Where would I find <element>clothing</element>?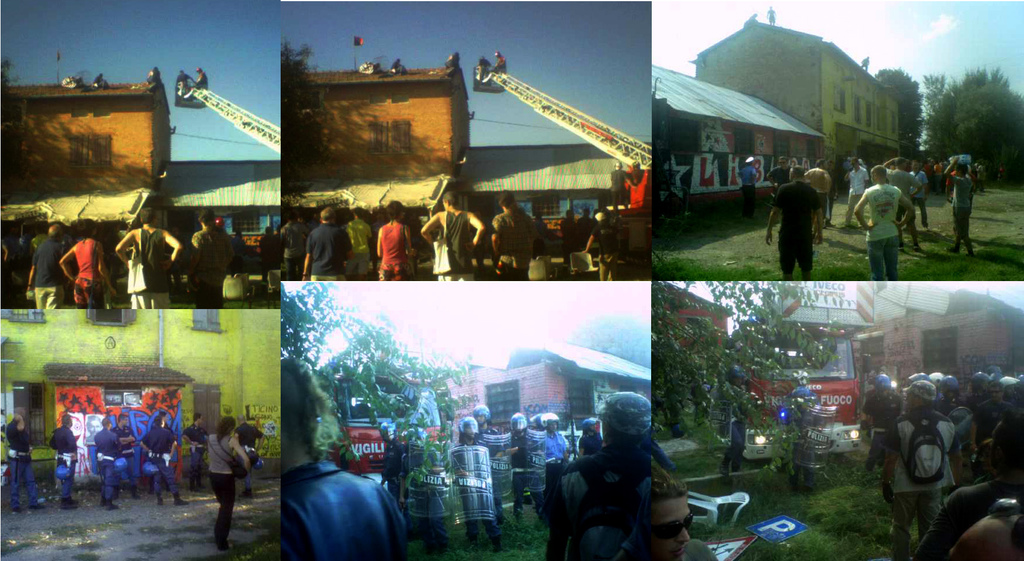
At box=[742, 164, 757, 222].
